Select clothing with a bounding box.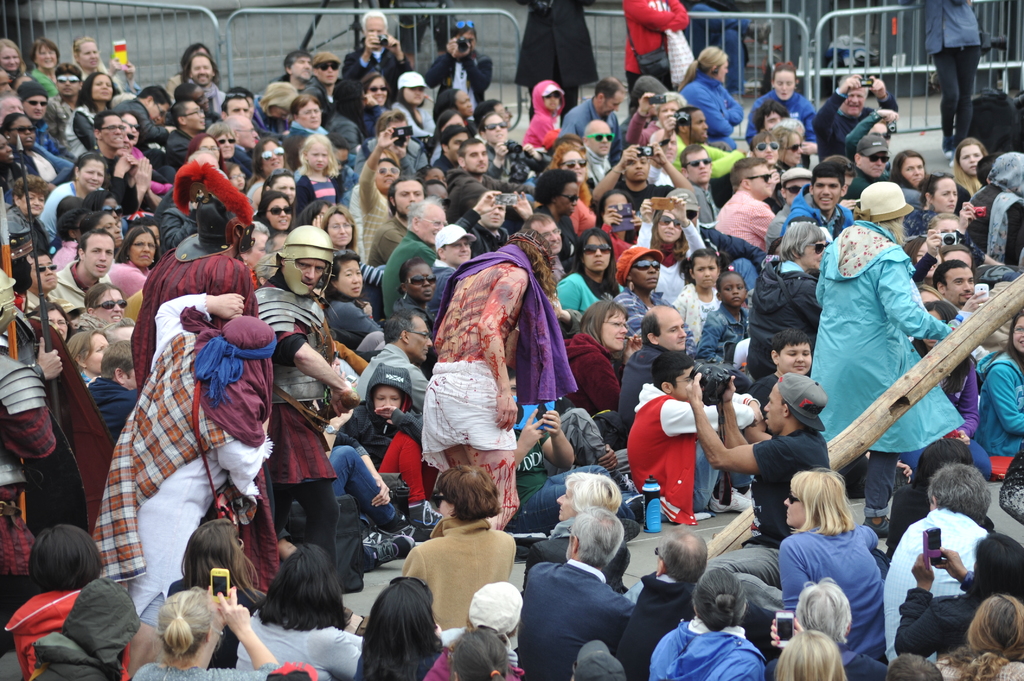
704 404 844 570.
